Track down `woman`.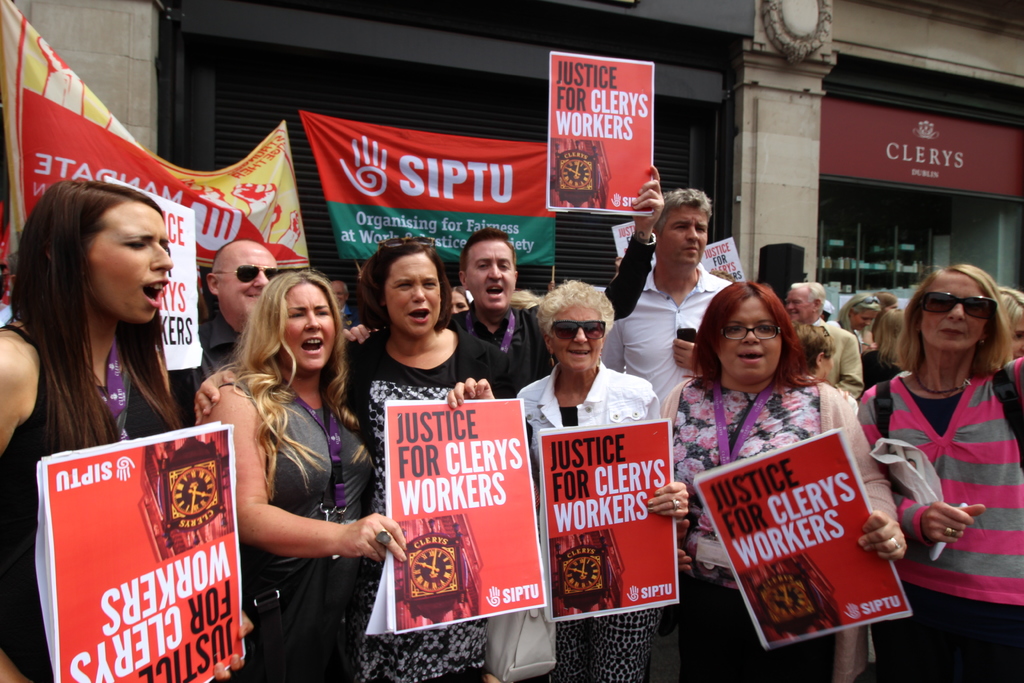
Tracked to detection(0, 176, 256, 682).
